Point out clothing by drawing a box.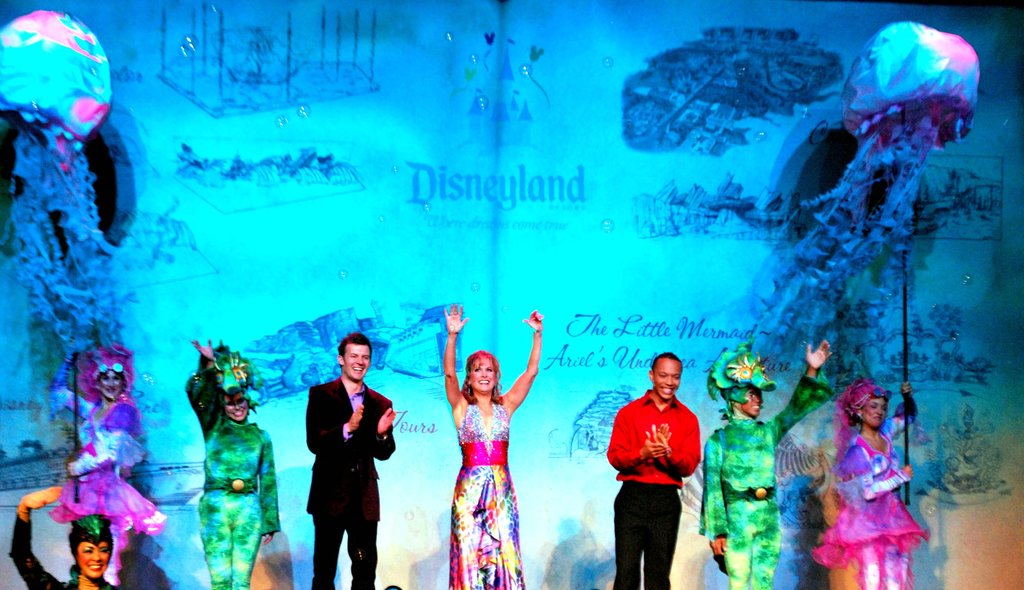
Rect(607, 377, 706, 565).
